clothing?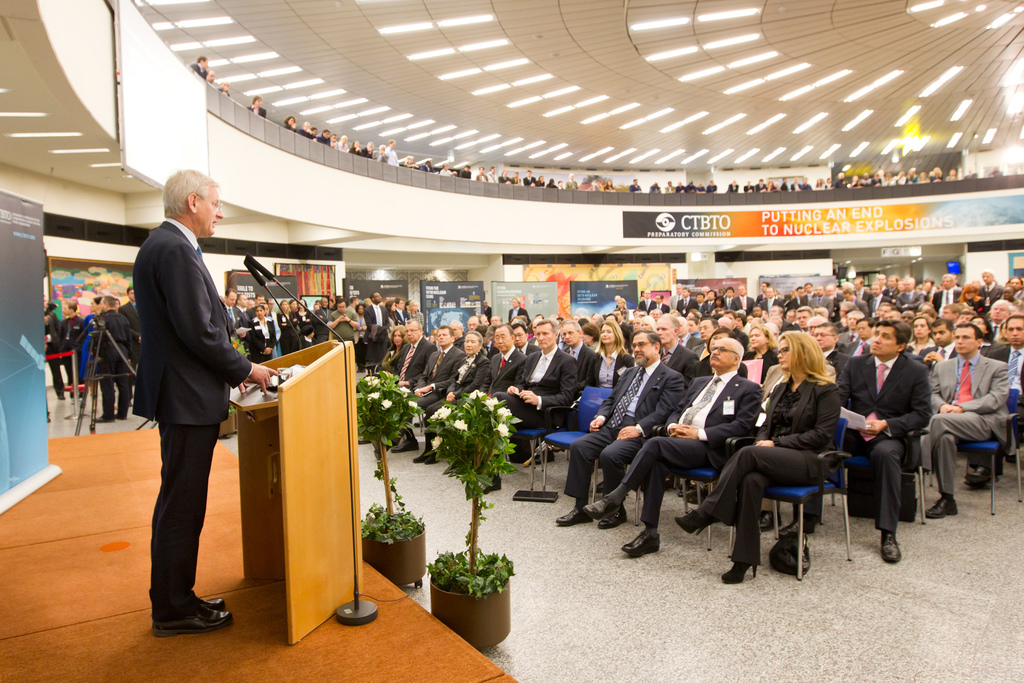
(x1=245, y1=105, x2=268, y2=121)
